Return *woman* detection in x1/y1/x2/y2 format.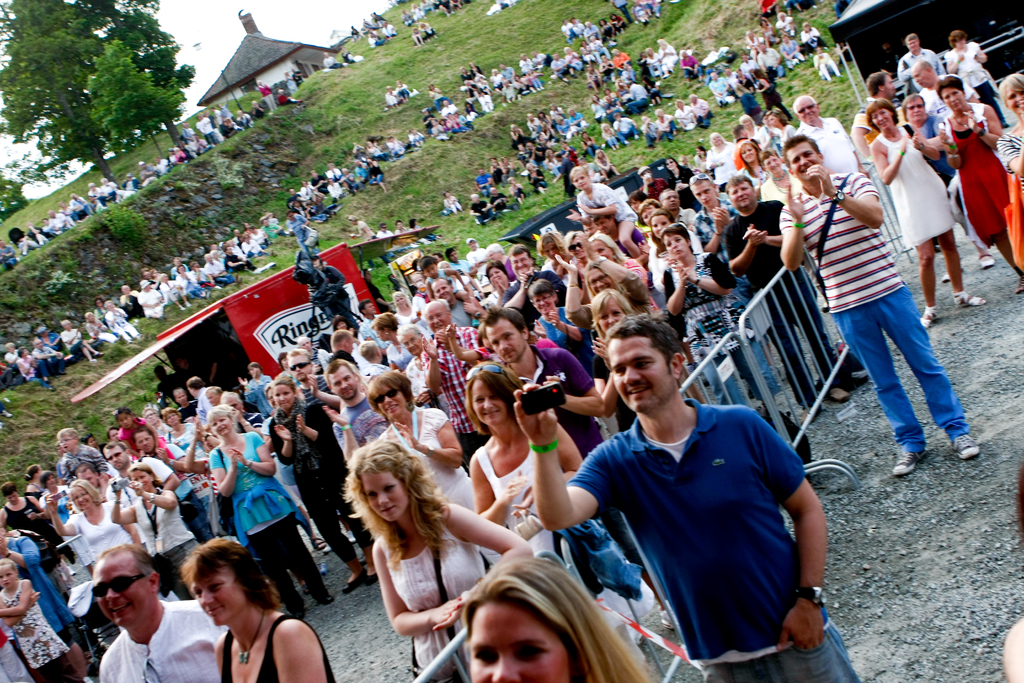
737/138/767/183.
